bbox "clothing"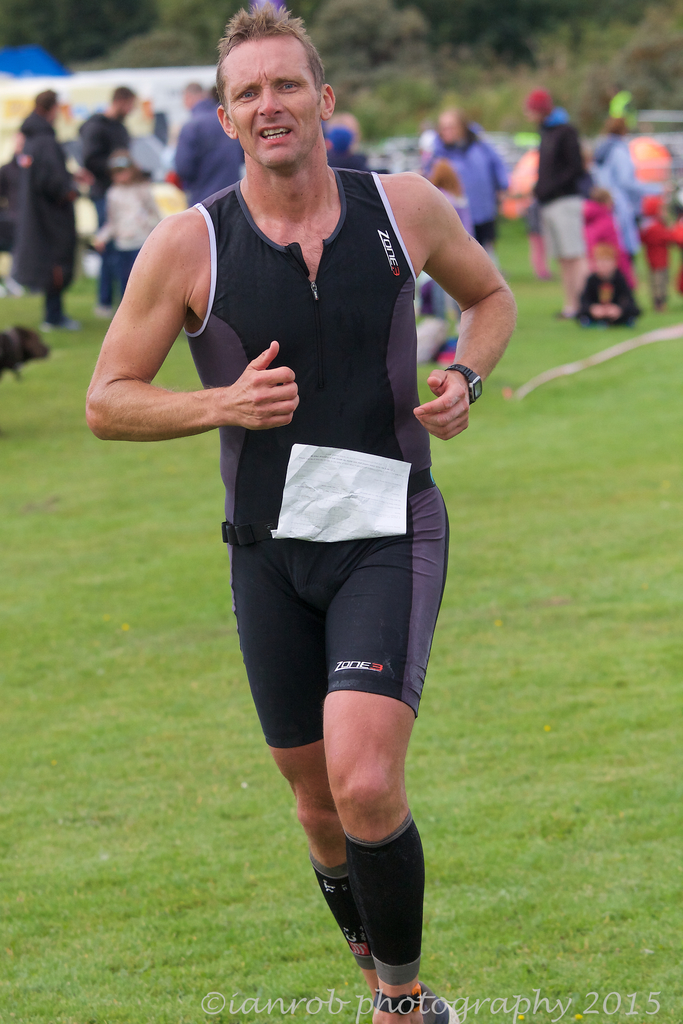
rect(627, 136, 671, 200)
